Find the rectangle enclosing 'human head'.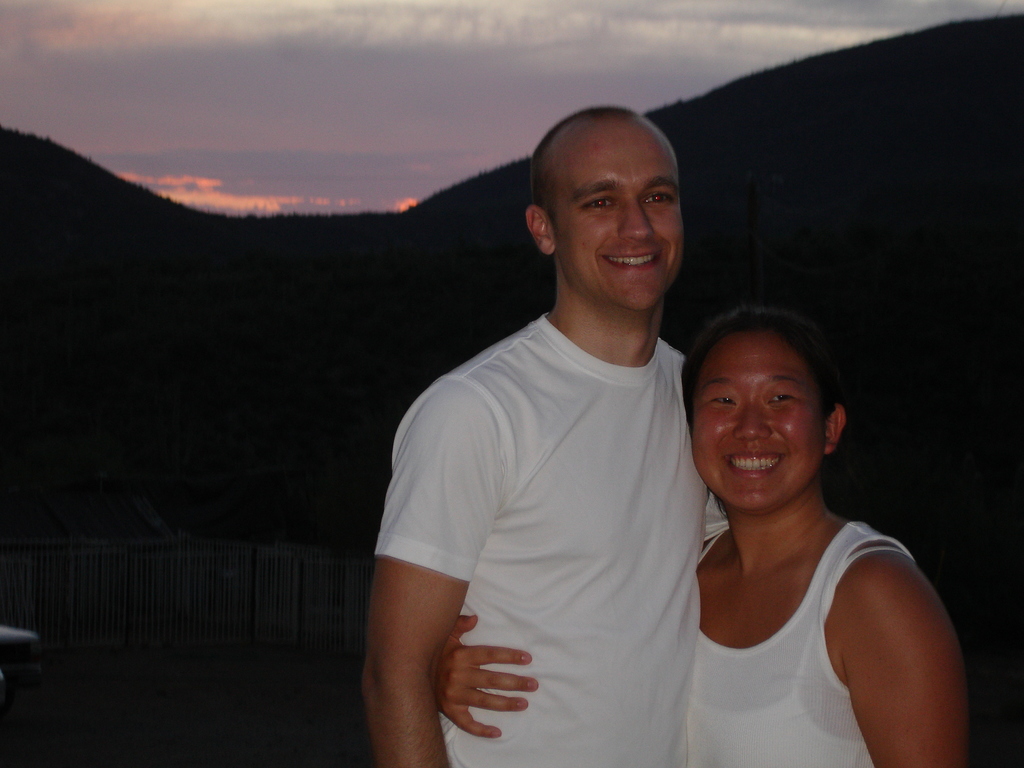
detection(682, 298, 879, 509).
